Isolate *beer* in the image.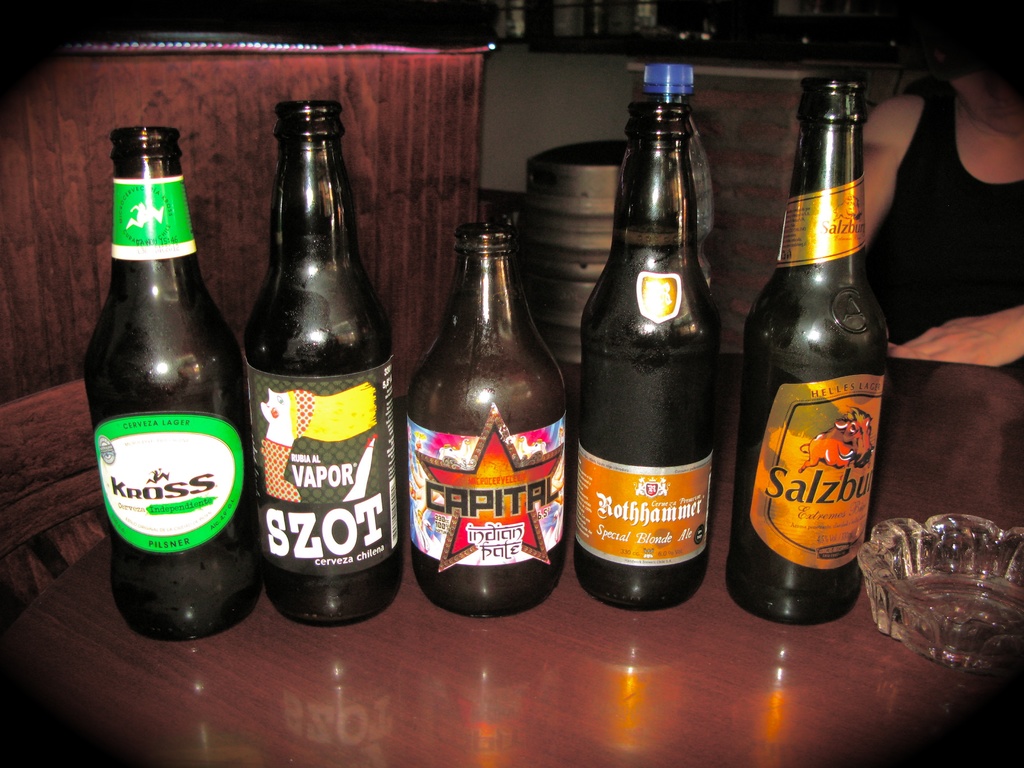
Isolated region: bbox=[391, 214, 597, 616].
